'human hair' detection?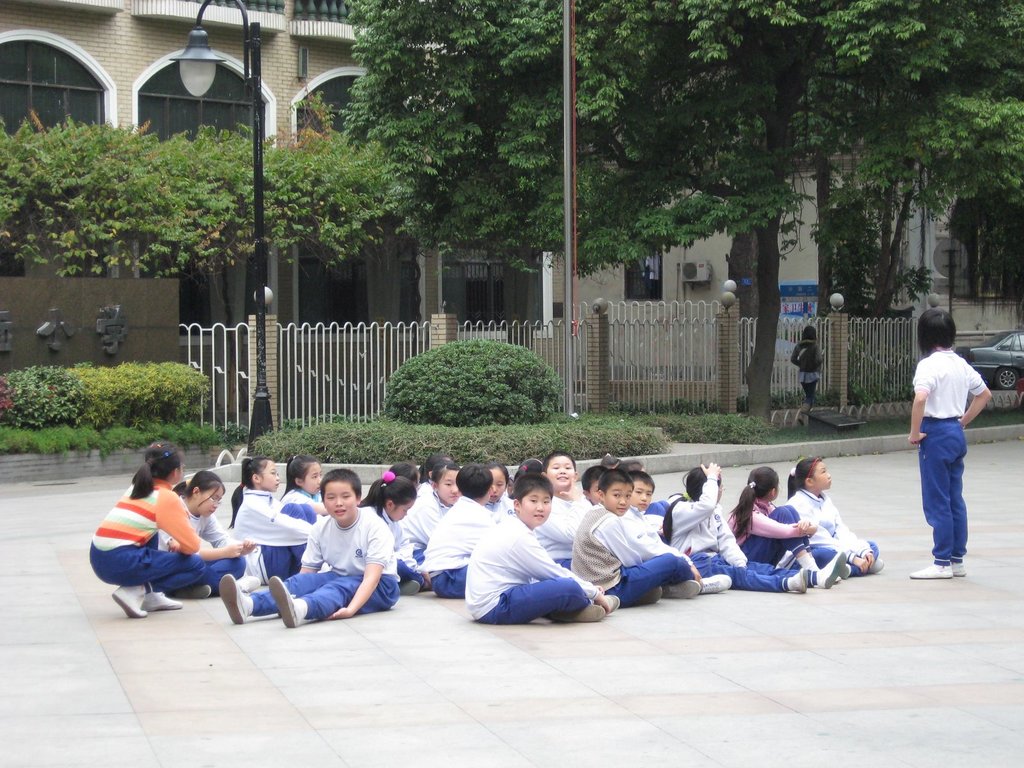
486 459 509 485
